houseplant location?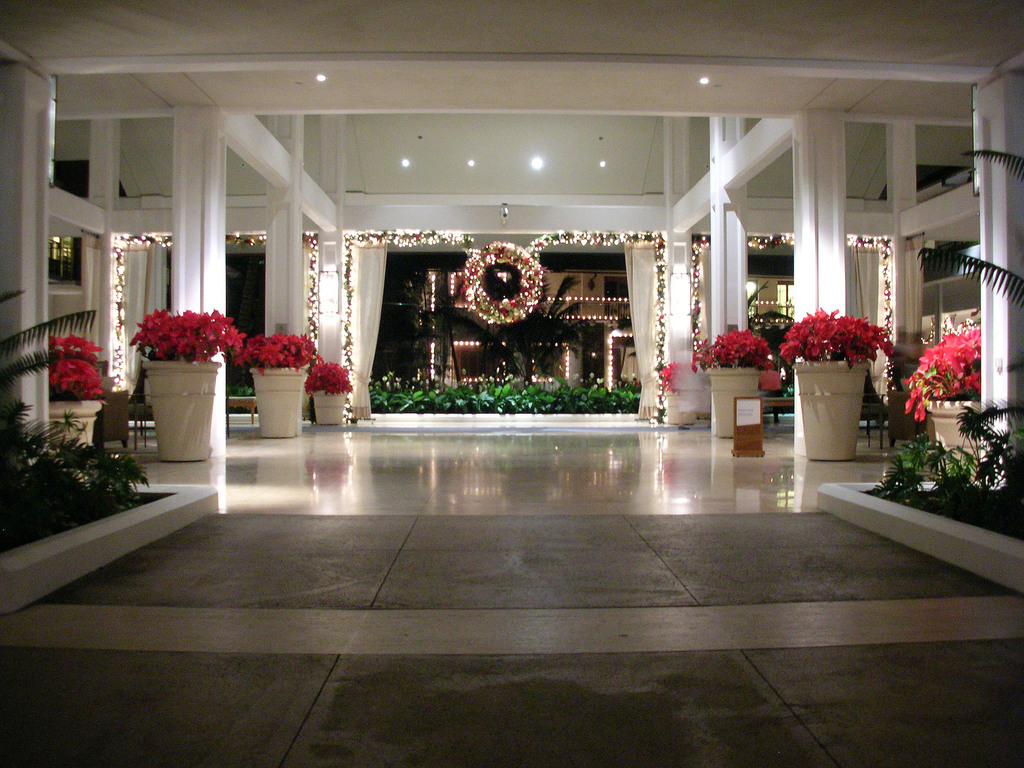
pyautogui.locateOnScreen(789, 277, 895, 448)
